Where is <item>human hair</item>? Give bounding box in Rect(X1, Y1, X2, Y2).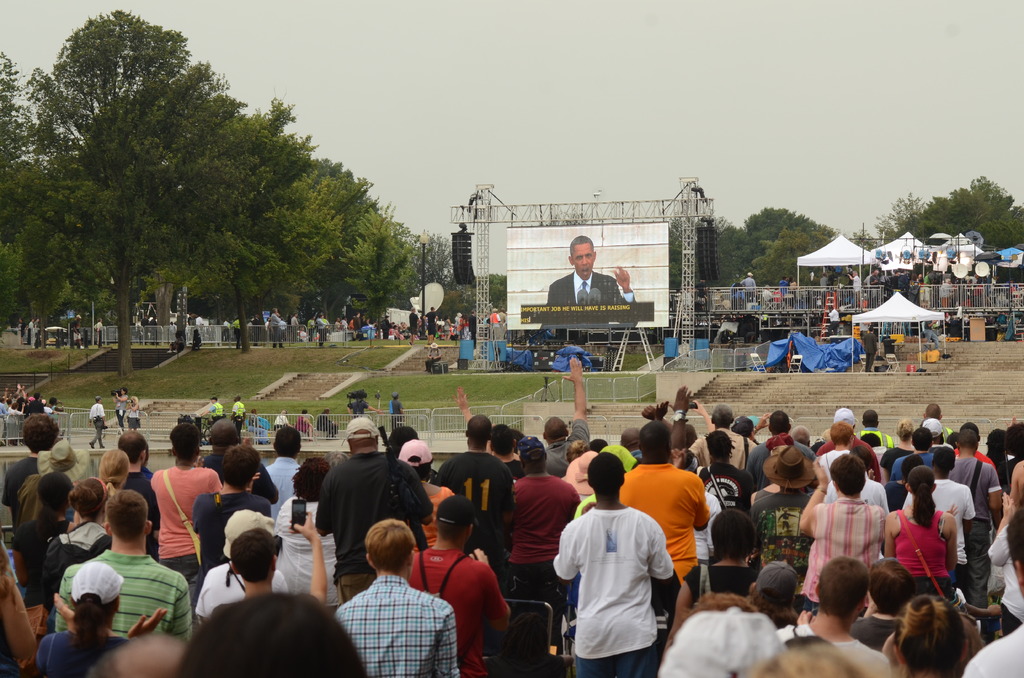
Rect(97, 448, 129, 491).
